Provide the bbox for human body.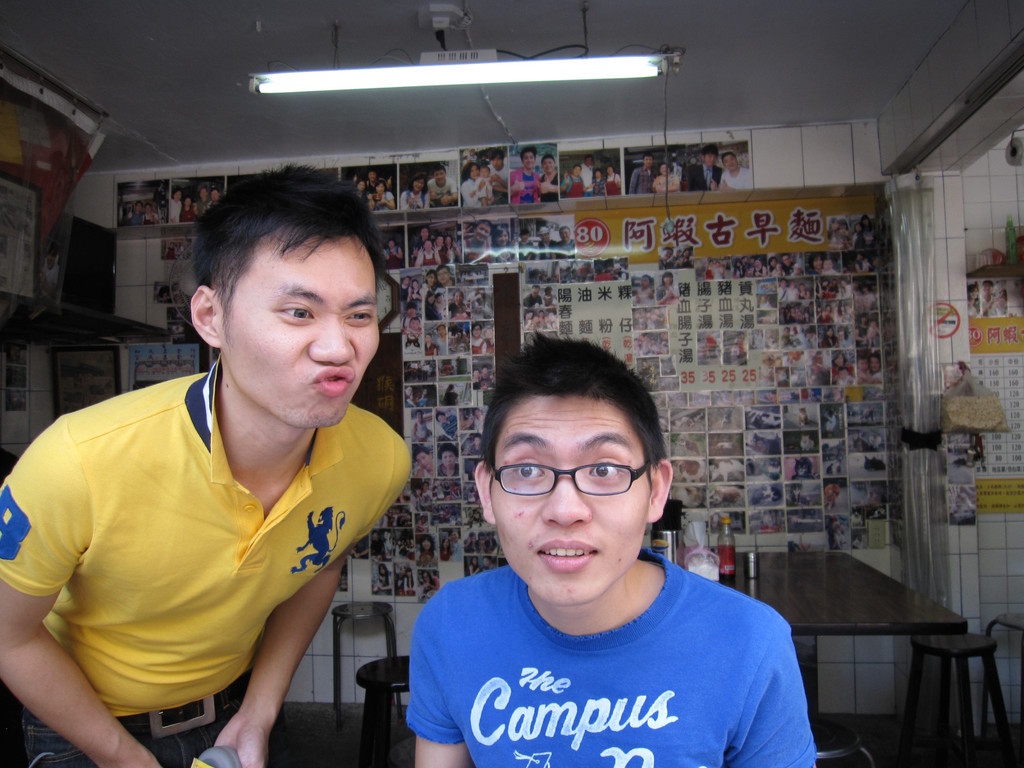
[left=689, top=143, right=719, bottom=190].
